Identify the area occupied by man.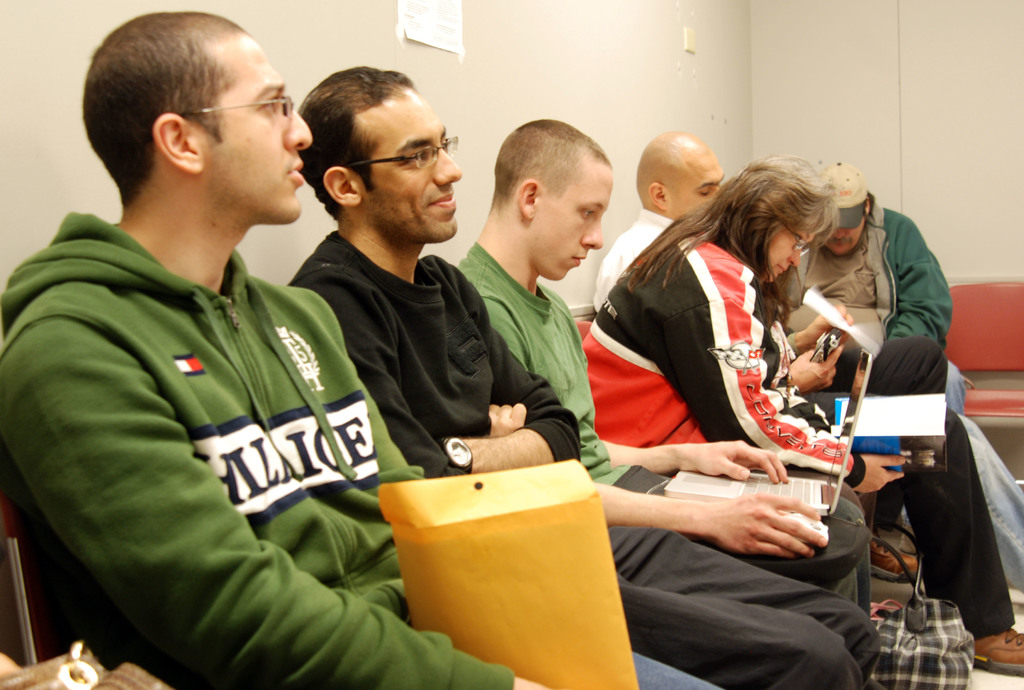
Area: l=240, t=92, r=534, b=556.
